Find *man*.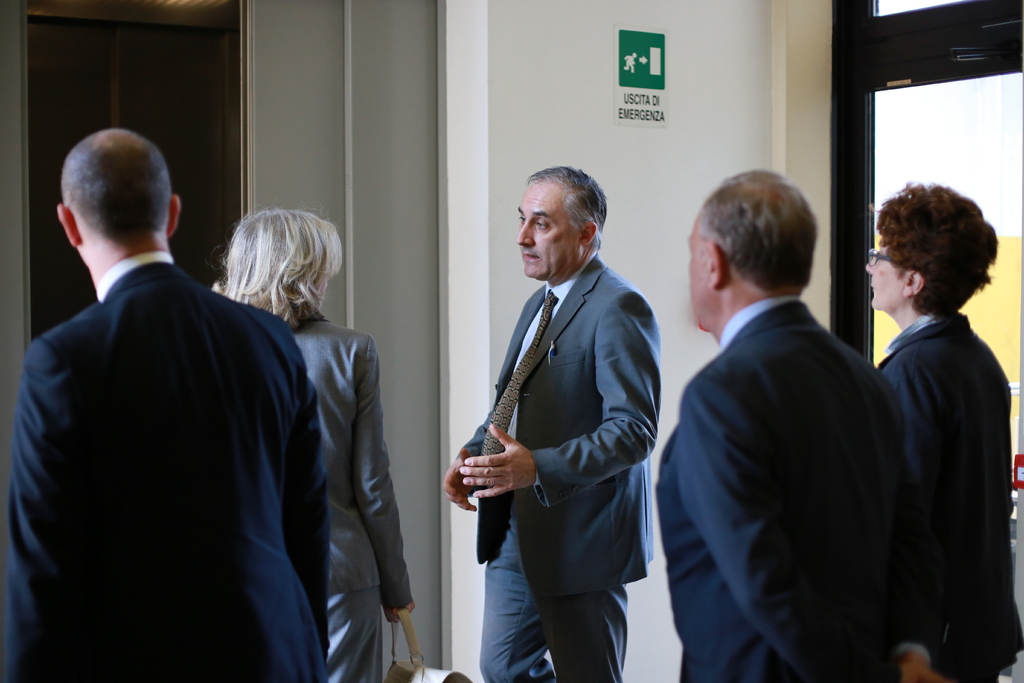
box(0, 129, 333, 682).
